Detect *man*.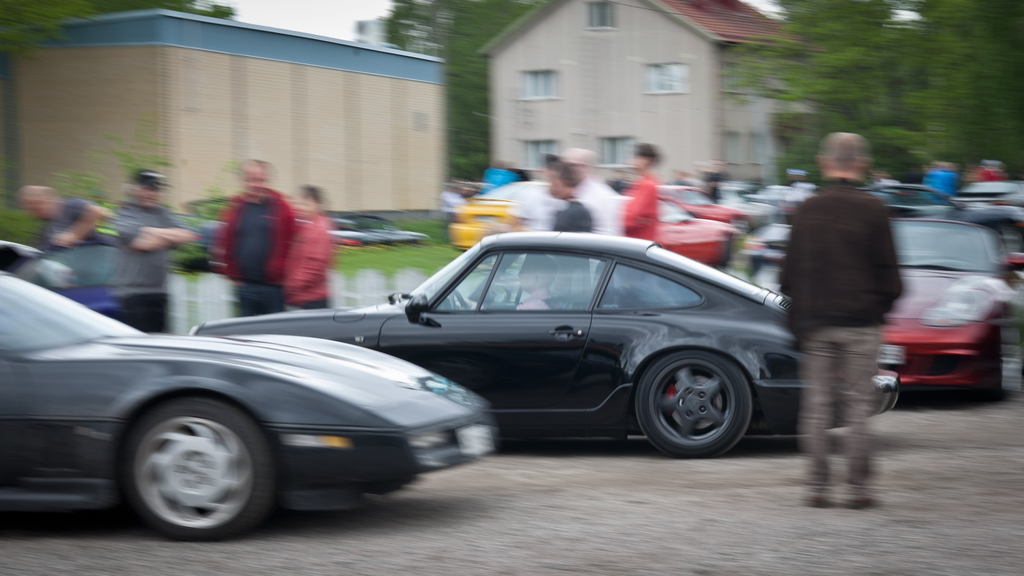
Detected at bbox=[781, 129, 904, 507].
